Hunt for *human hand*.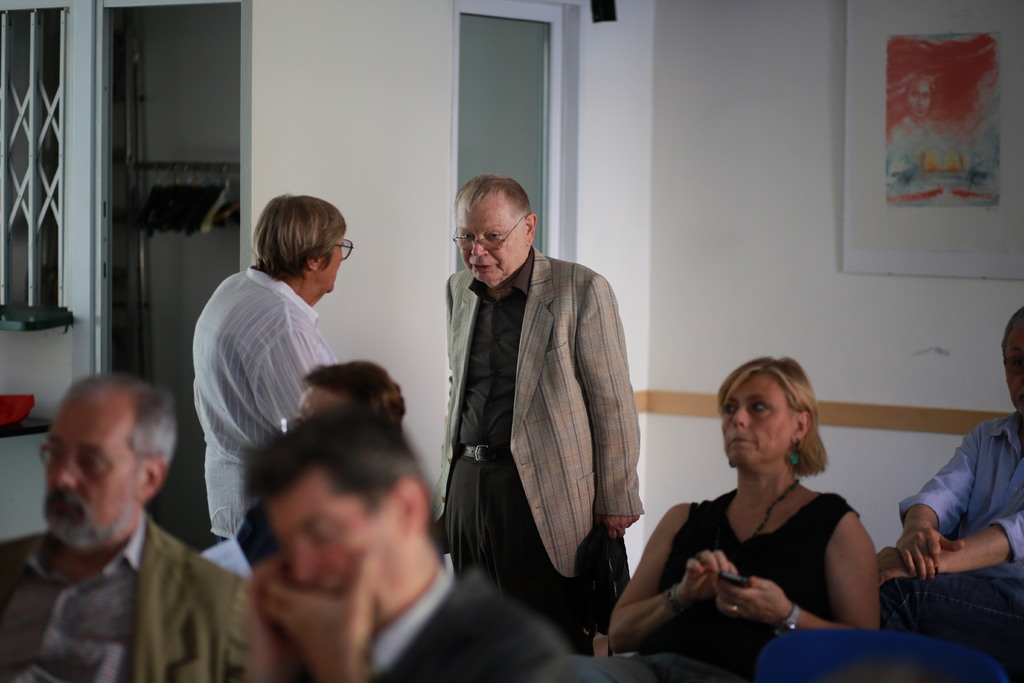
Hunted down at [left=728, top=577, right=813, bottom=643].
